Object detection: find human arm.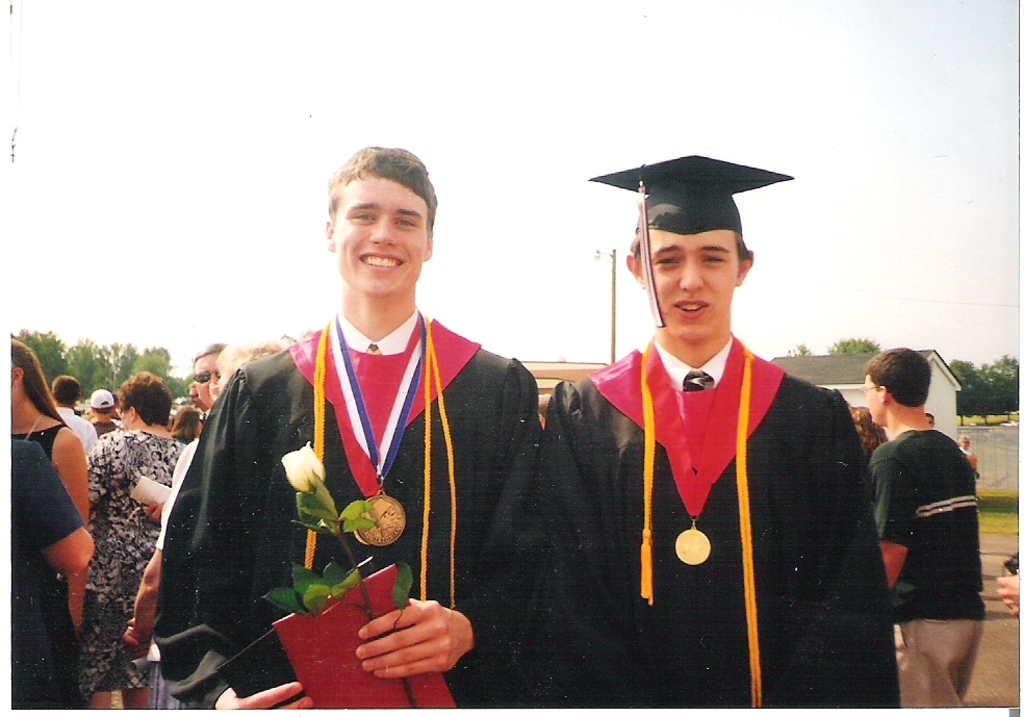
select_region(995, 562, 1016, 622).
